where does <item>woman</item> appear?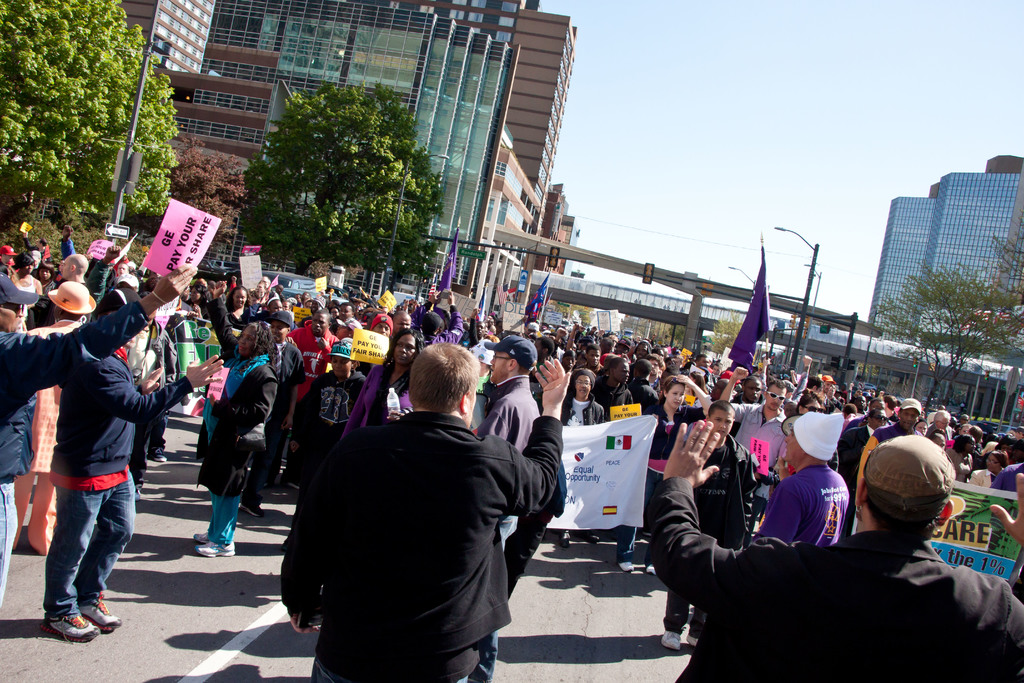
Appears at [947, 438, 973, 482].
